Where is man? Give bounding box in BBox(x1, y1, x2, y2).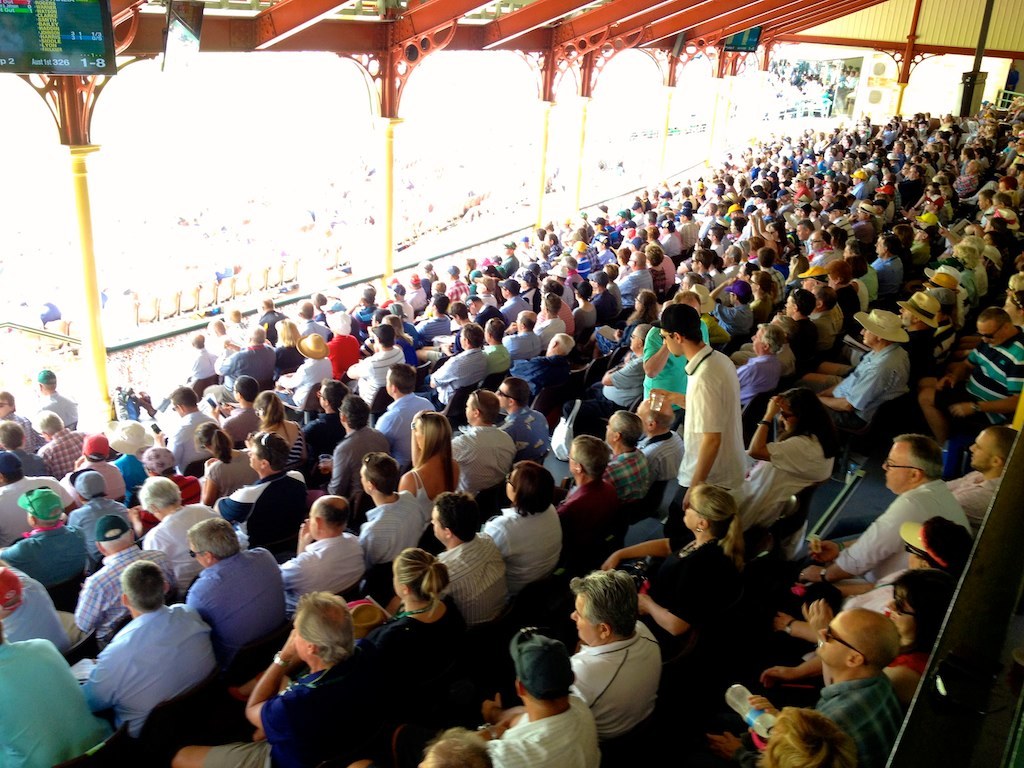
BBox(565, 569, 660, 743).
